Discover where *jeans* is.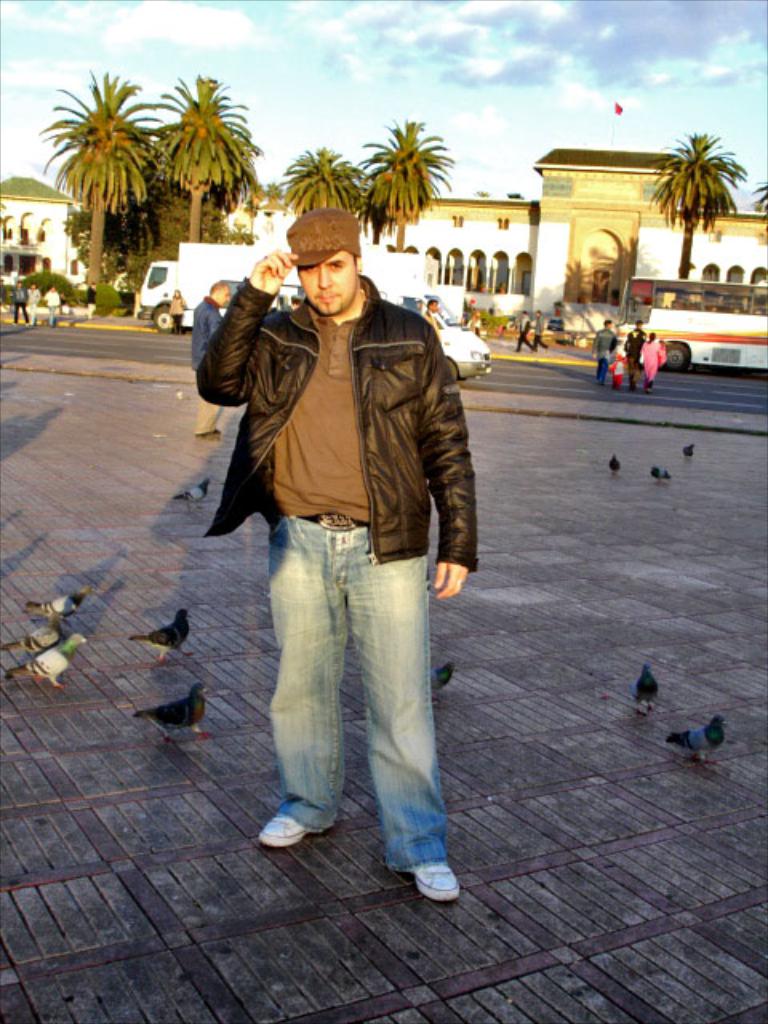
Discovered at {"x1": 507, "y1": 331, "x2": 533, "y2": 349}.
